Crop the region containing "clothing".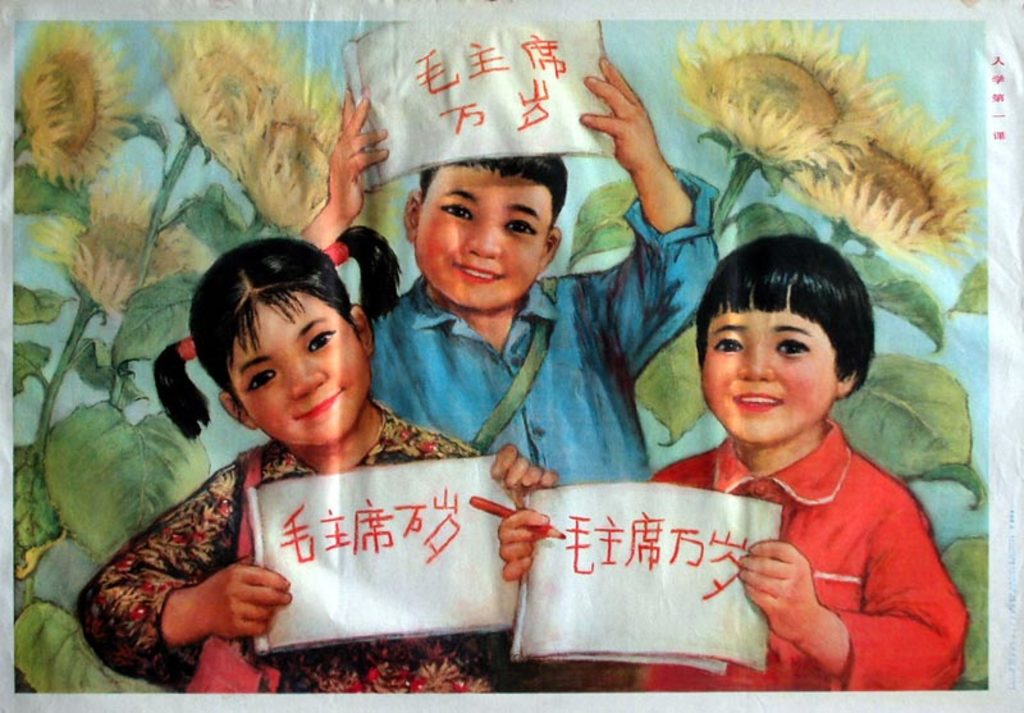
Crop region: <region>643, 360, 957, 691</region>.
